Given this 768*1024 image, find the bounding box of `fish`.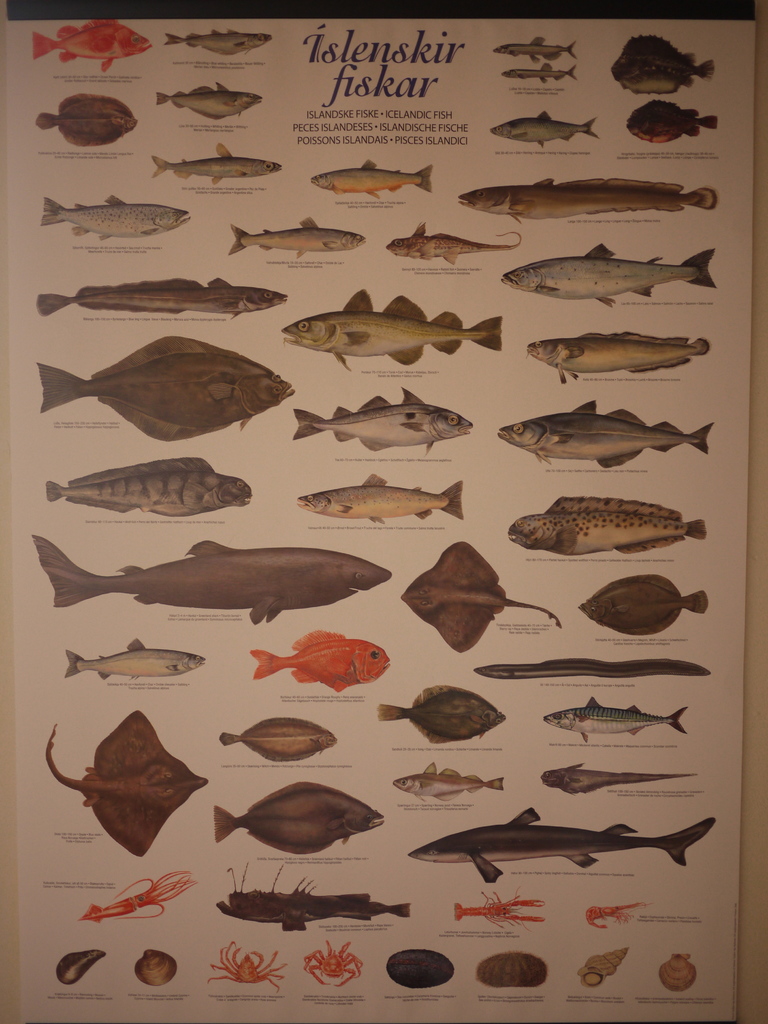
[29, 532, 394, 625].
